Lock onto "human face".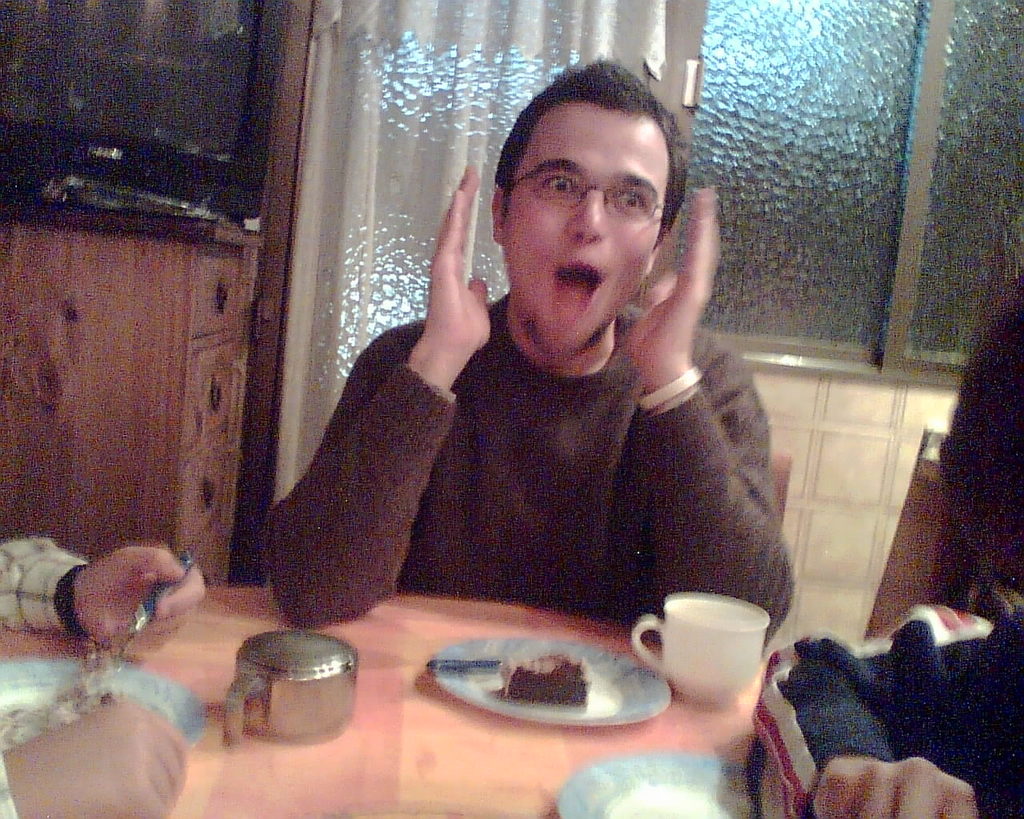
Locked: (x1=503, y1=108, x2=667, y2=352).
